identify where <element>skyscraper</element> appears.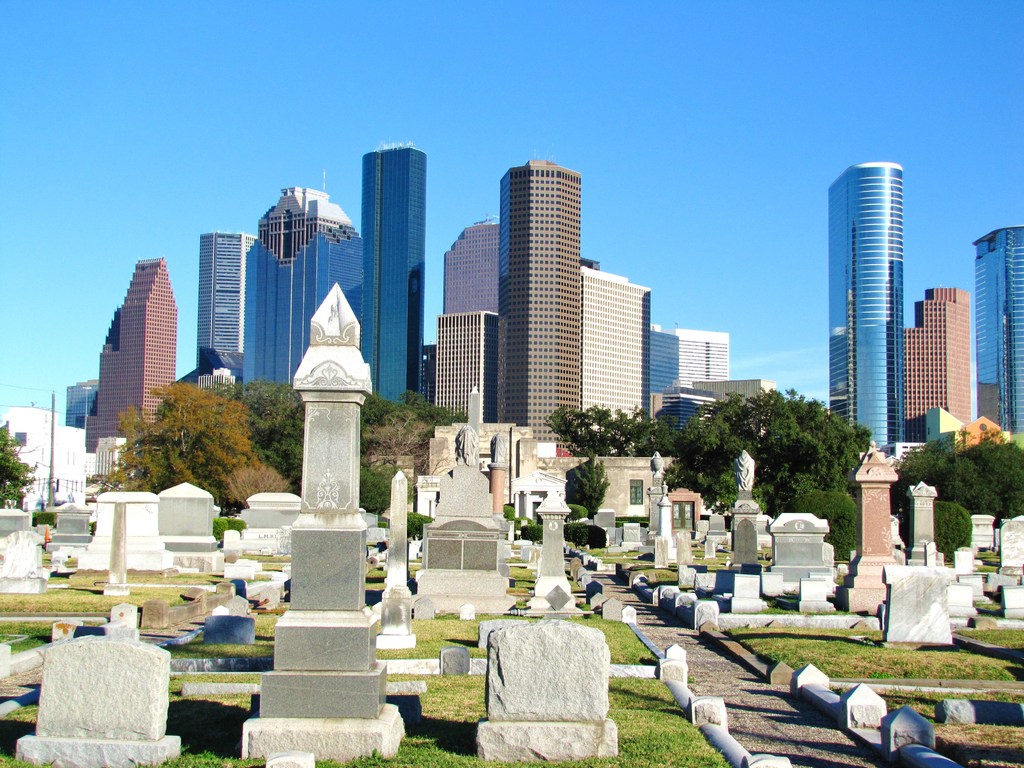
Appears at {"x1": 420, "y1": 306, "x2": 502, "y2": 424}.
